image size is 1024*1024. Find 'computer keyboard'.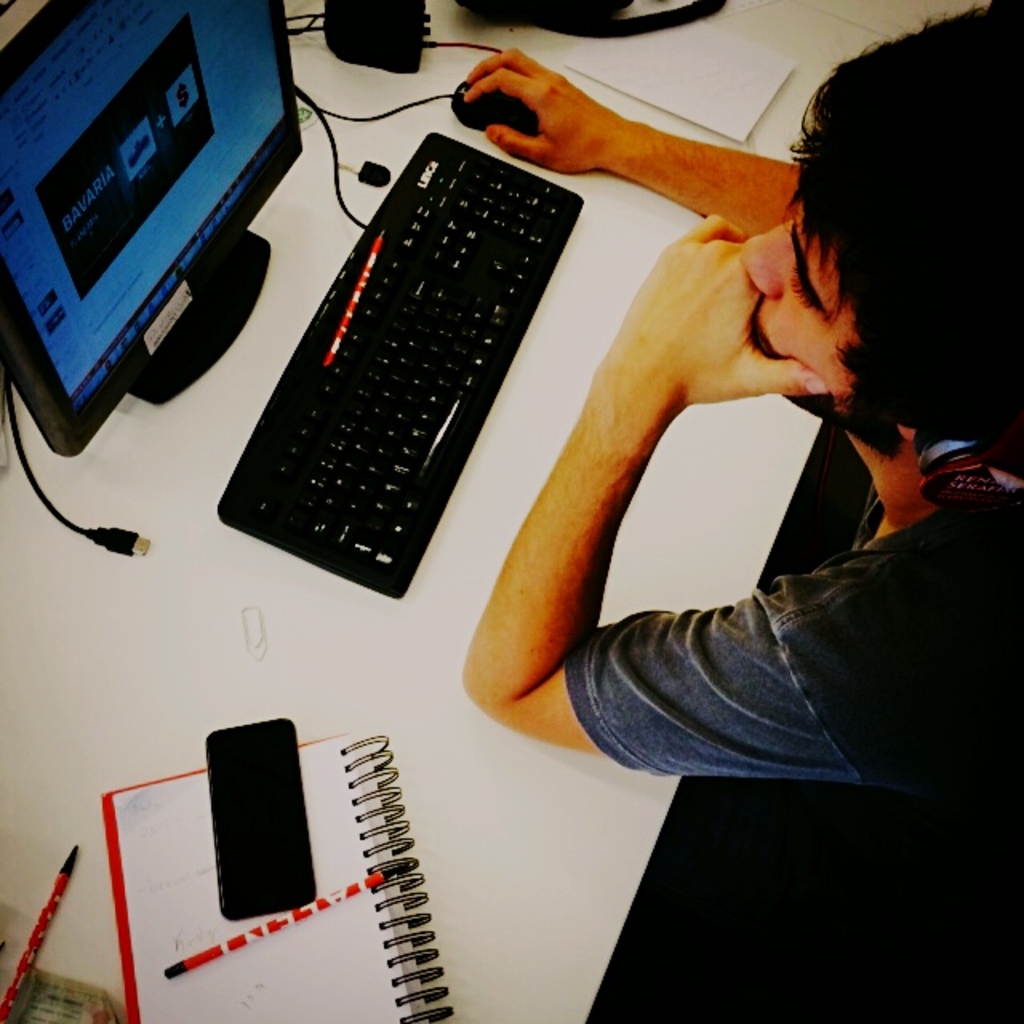
bbox=(214, 120, 581, 595).
